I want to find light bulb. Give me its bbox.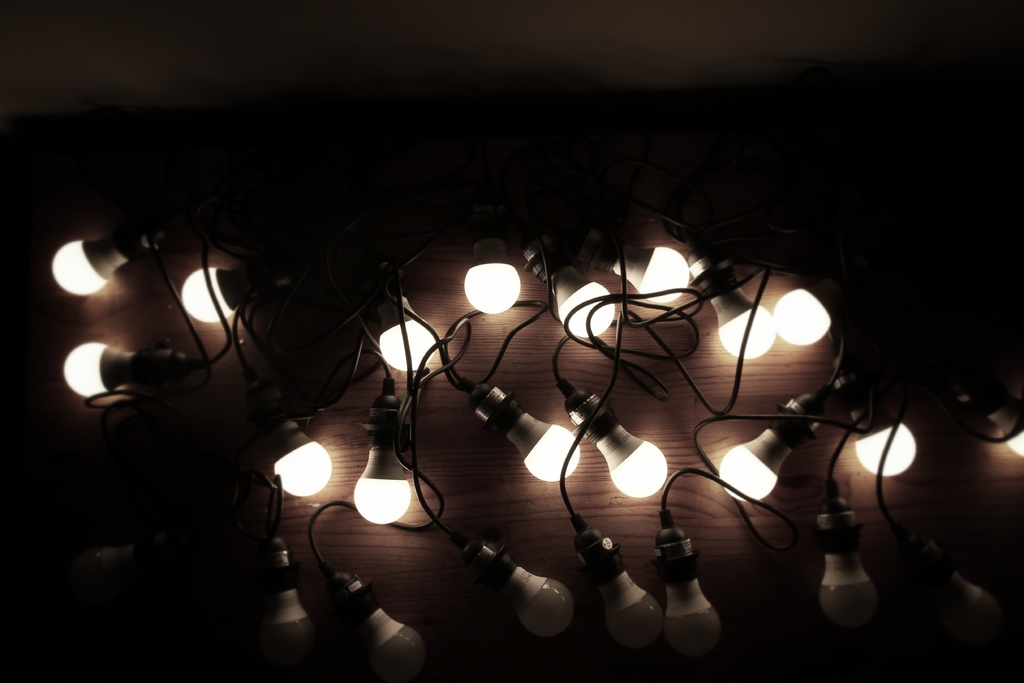
rect(63, 341, 189, 397).
